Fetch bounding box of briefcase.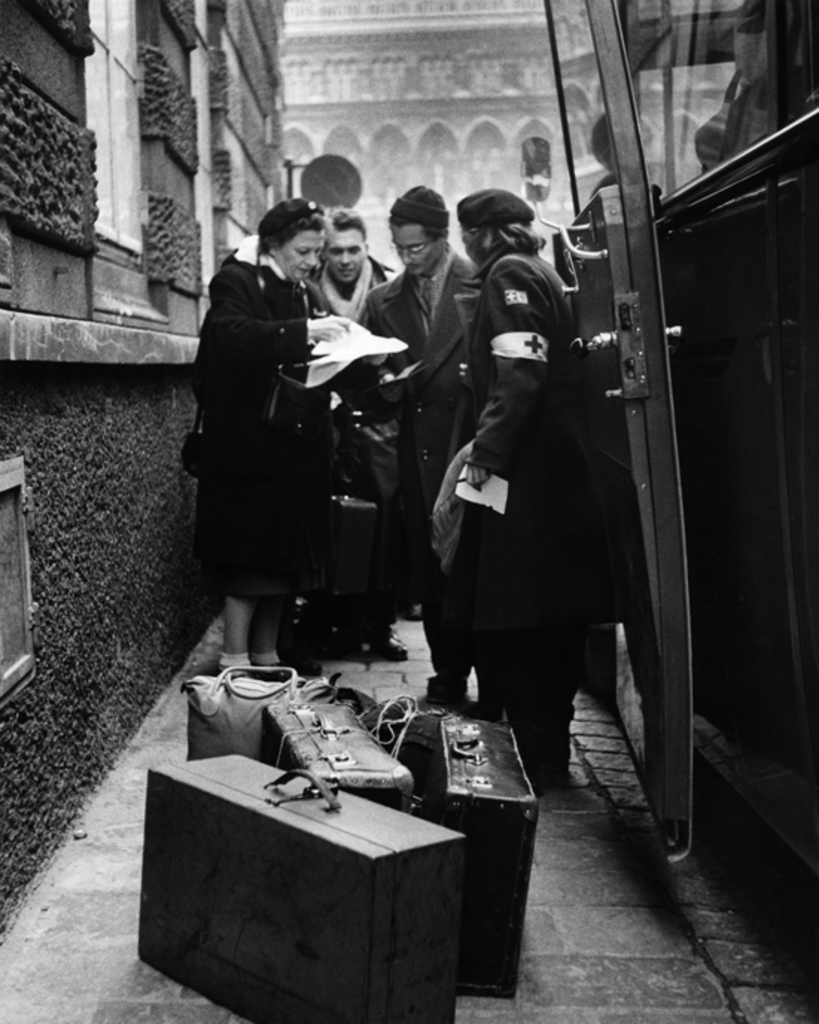
Bbox: BBox(398, 708, 541, 994).
